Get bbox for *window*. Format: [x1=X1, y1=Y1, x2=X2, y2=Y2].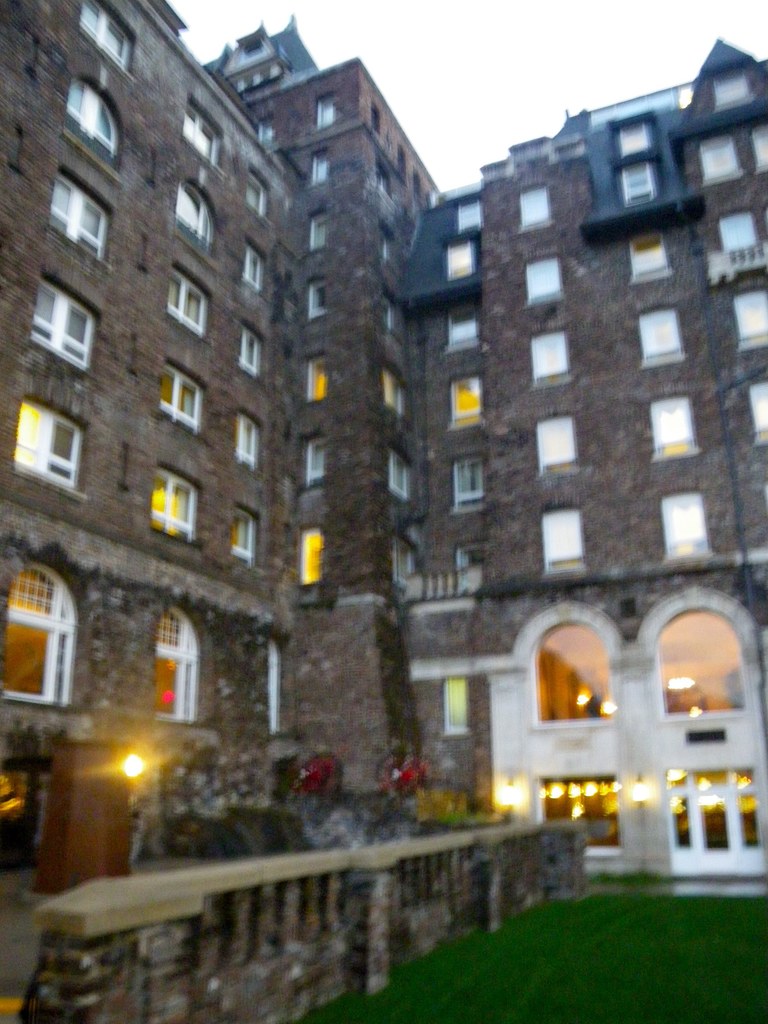
[x1=159, y1=364, x2=203, y2=433].
